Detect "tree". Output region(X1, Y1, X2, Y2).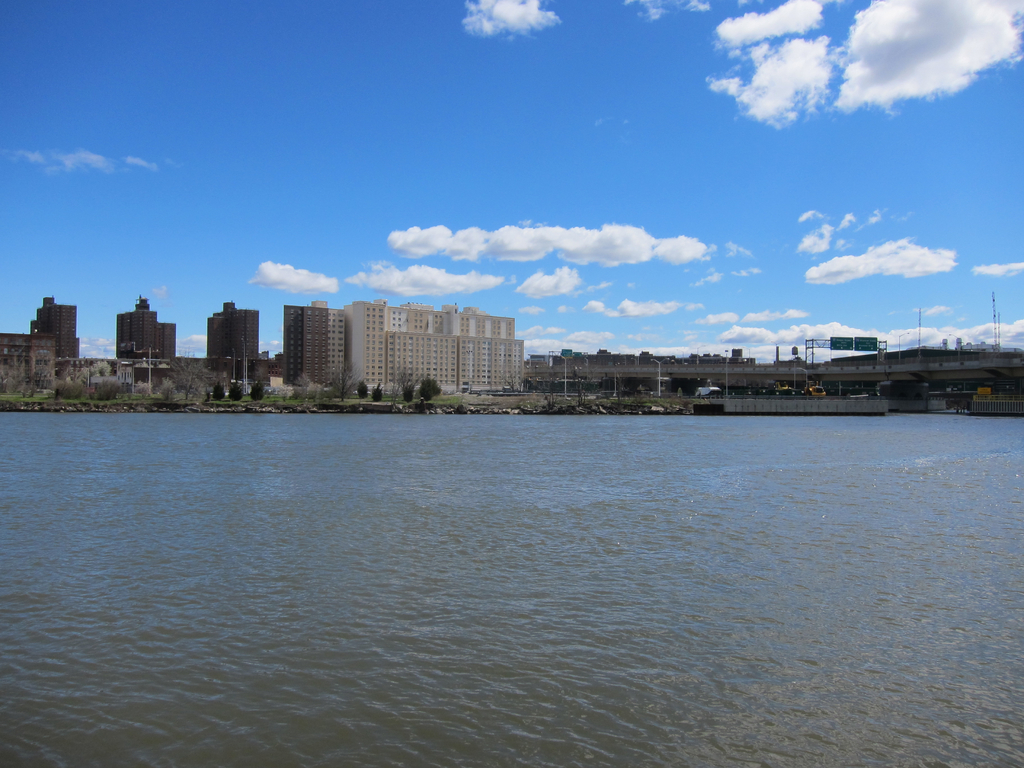
region(204, 387, 211, 404).
